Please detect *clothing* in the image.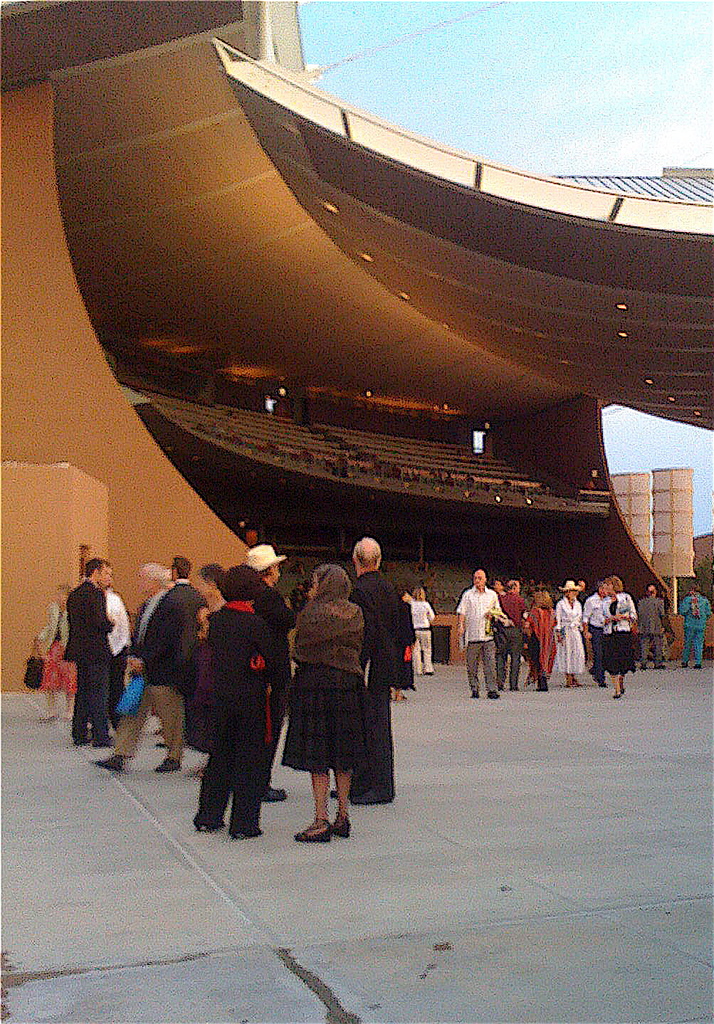
112,584,191,759.
